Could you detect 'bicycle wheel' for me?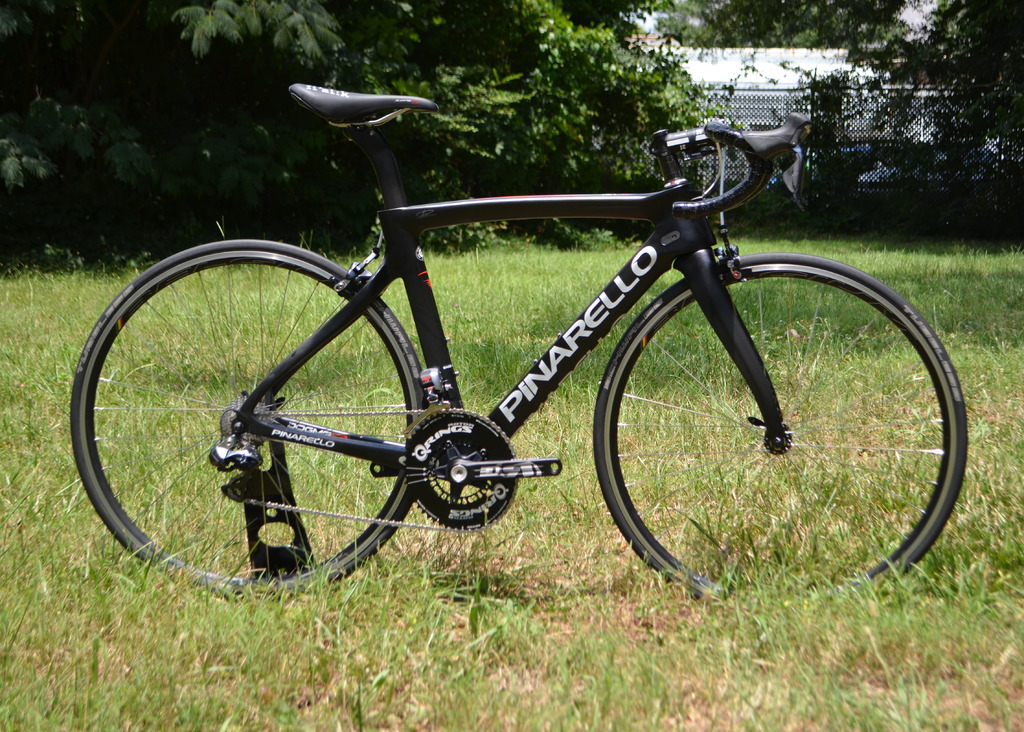
Detection result: (69, 259, 462, 601).
